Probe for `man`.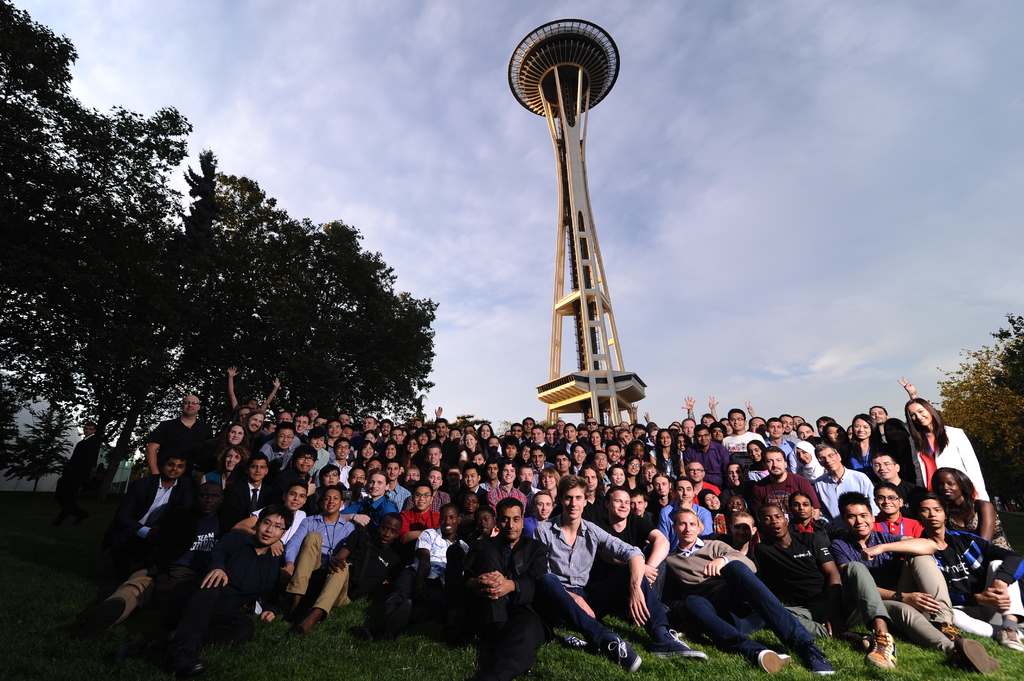
Probe result: 798 415 814 445.
